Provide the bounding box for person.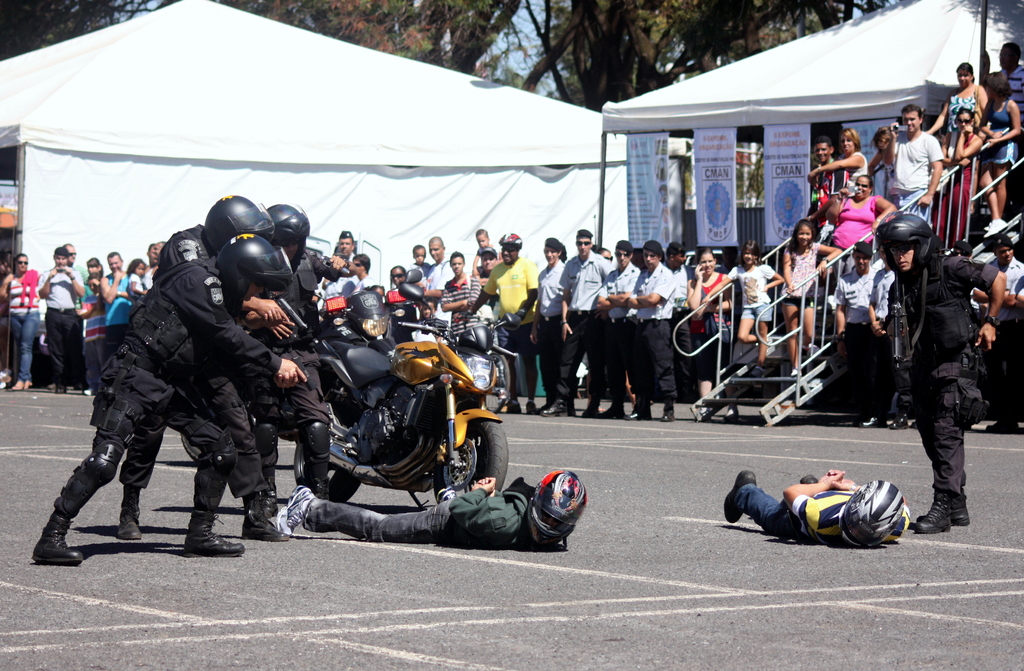
(595, 242, 642, 420).
